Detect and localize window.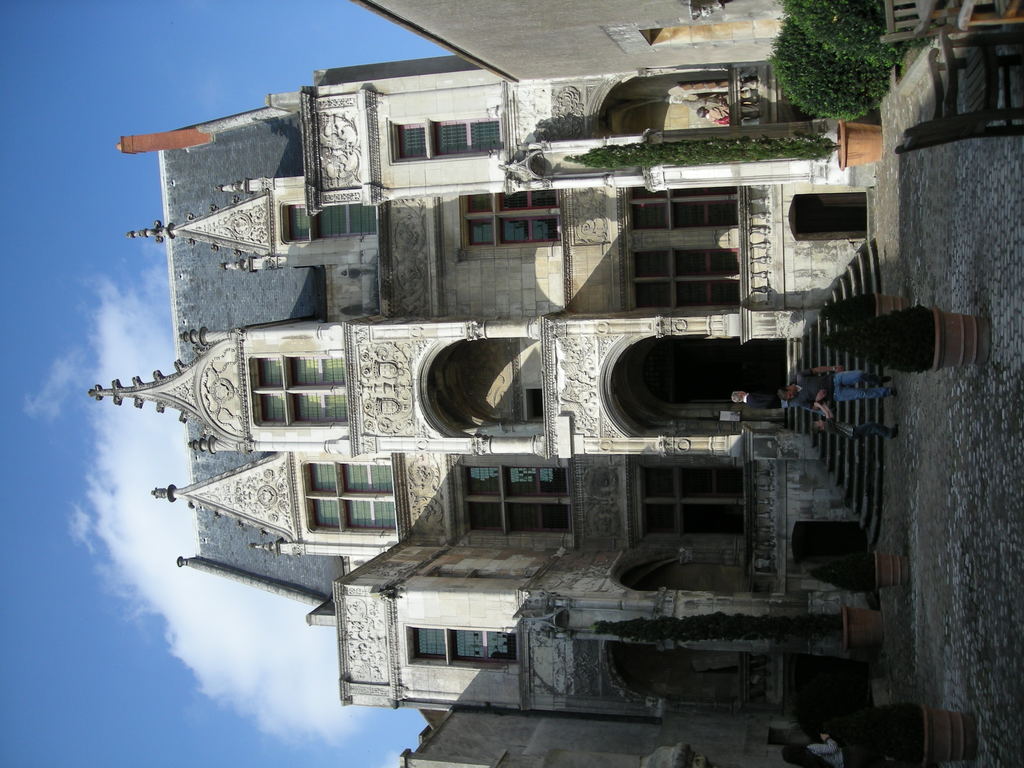
Localized at <box>636,244,743,312</box>.
